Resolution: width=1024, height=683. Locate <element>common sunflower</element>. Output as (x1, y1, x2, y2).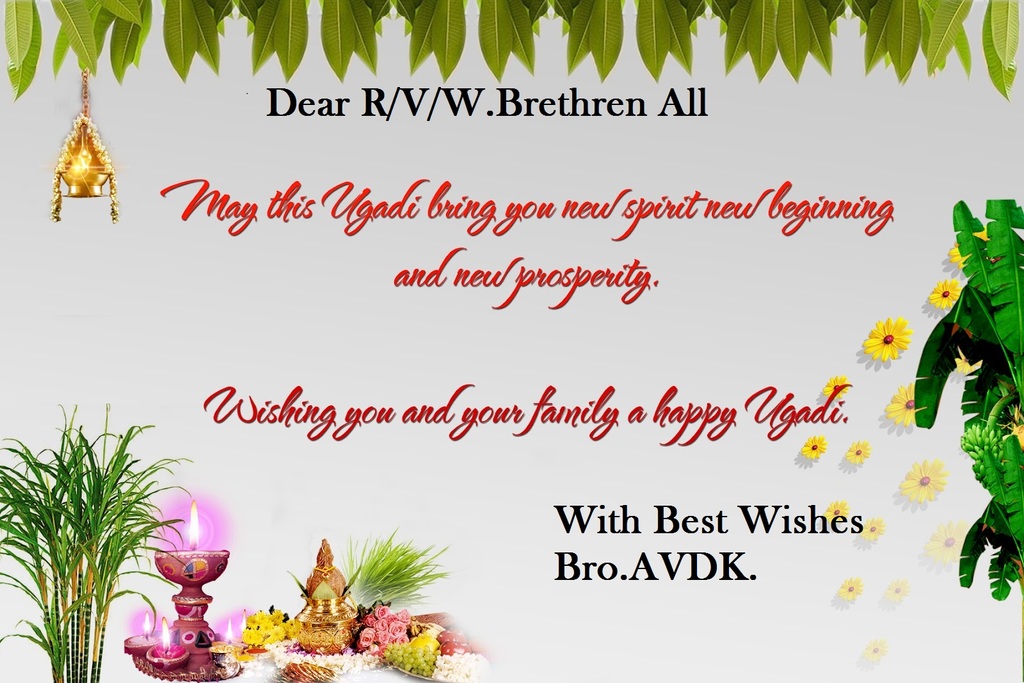
(829, 503, 847, 522).
